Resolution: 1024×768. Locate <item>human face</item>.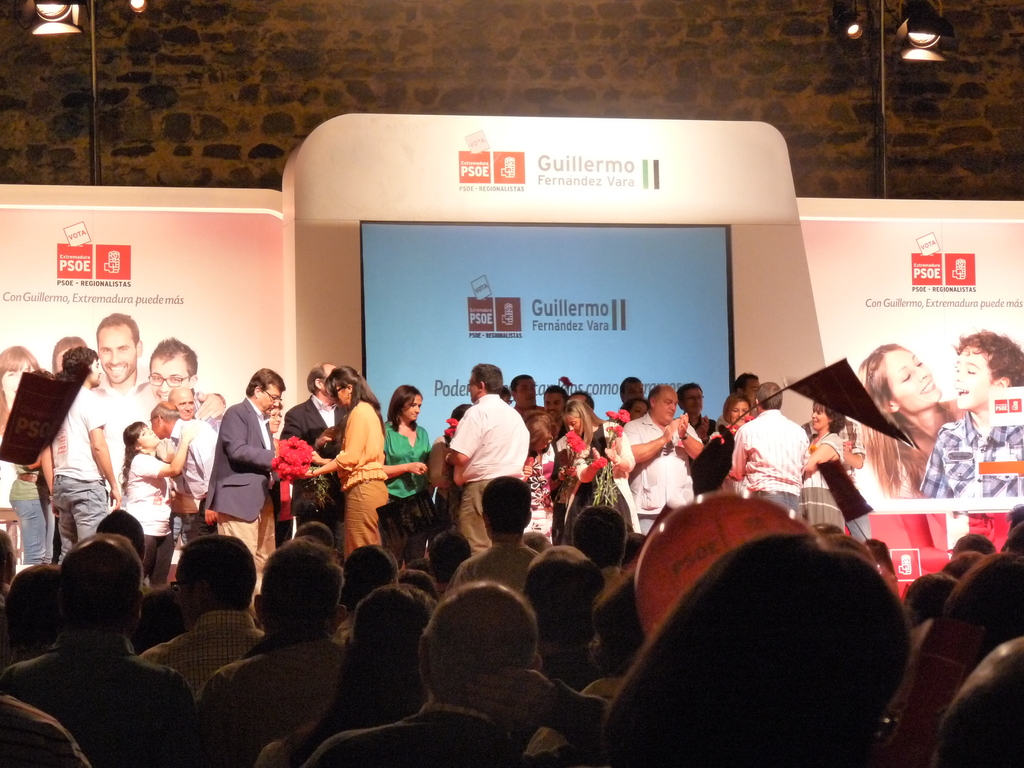
[92,355,102,388].
